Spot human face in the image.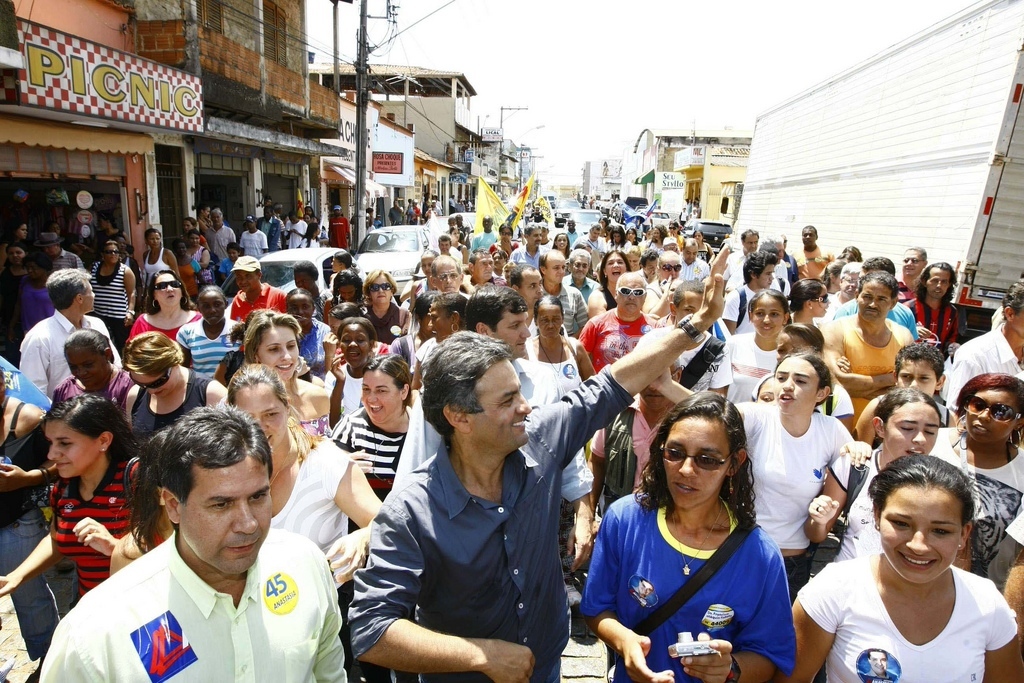
human face found at region(815, 283, 831, 316).
